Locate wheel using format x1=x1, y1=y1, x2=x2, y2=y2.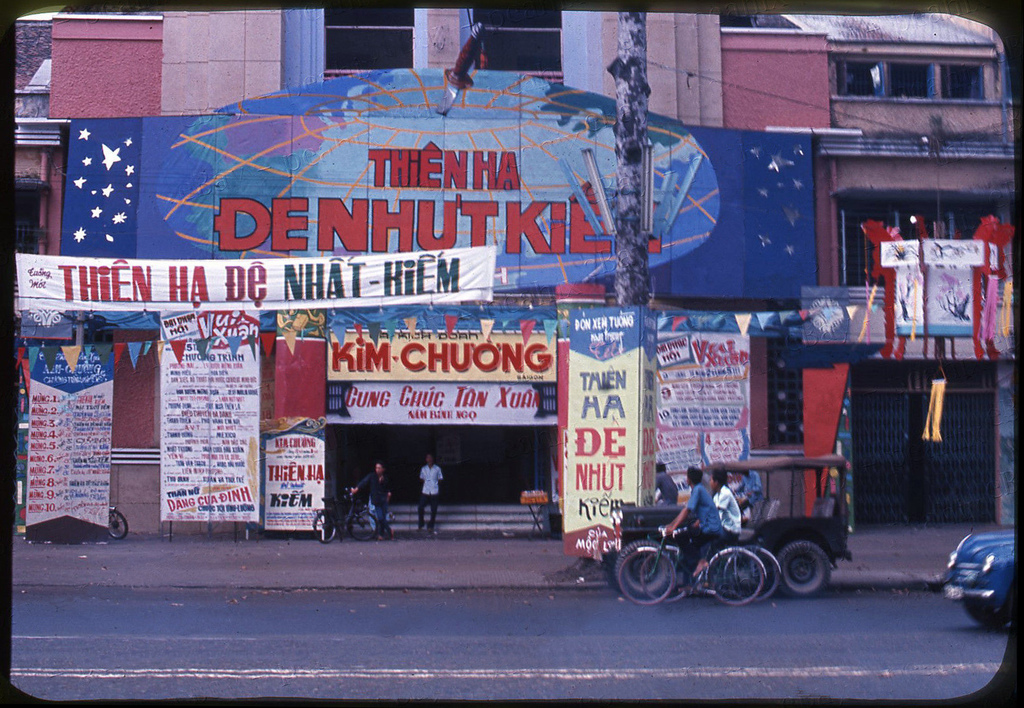
x1=727, y1=550, x2=777, y2=600.
